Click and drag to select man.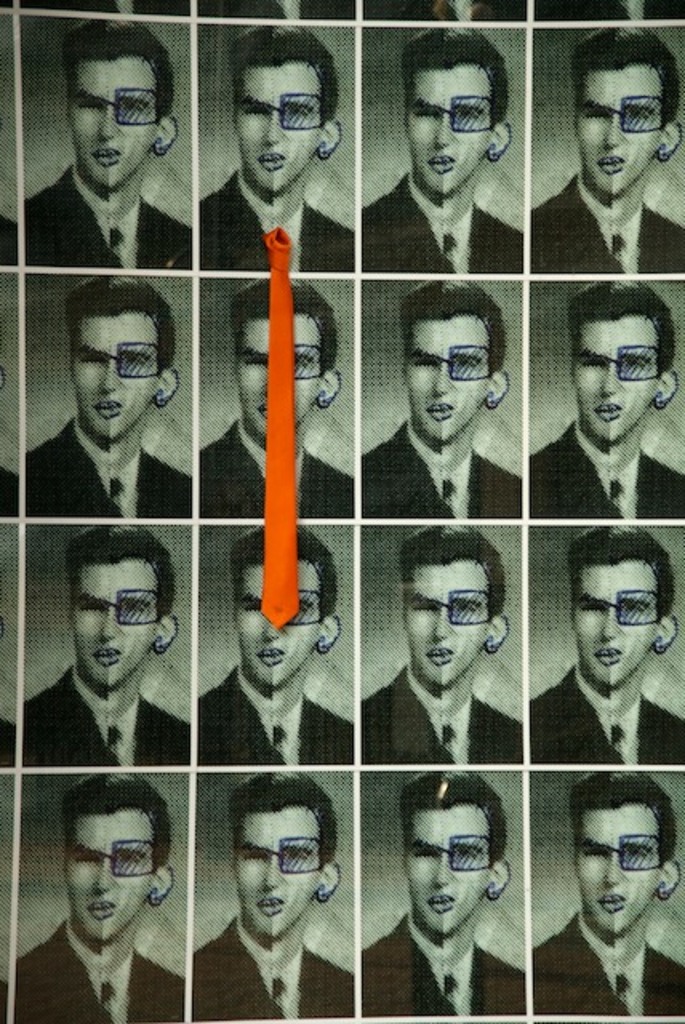
Selection: x1=362 y1=280 x2=522 y2=518.
